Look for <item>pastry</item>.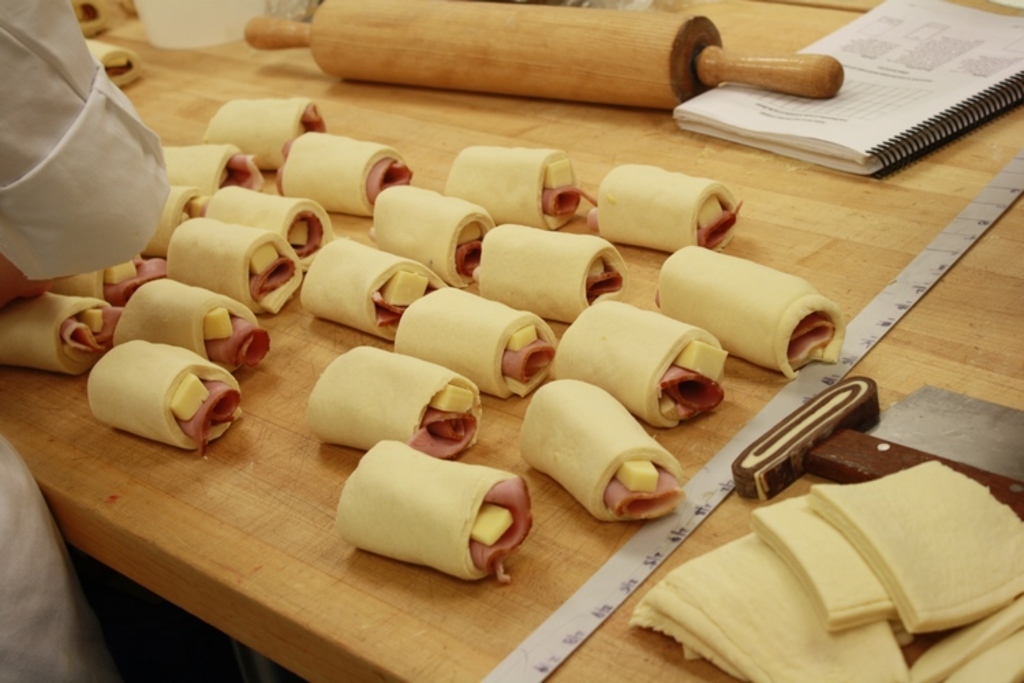
Found: [51, 261, 167, 303].
